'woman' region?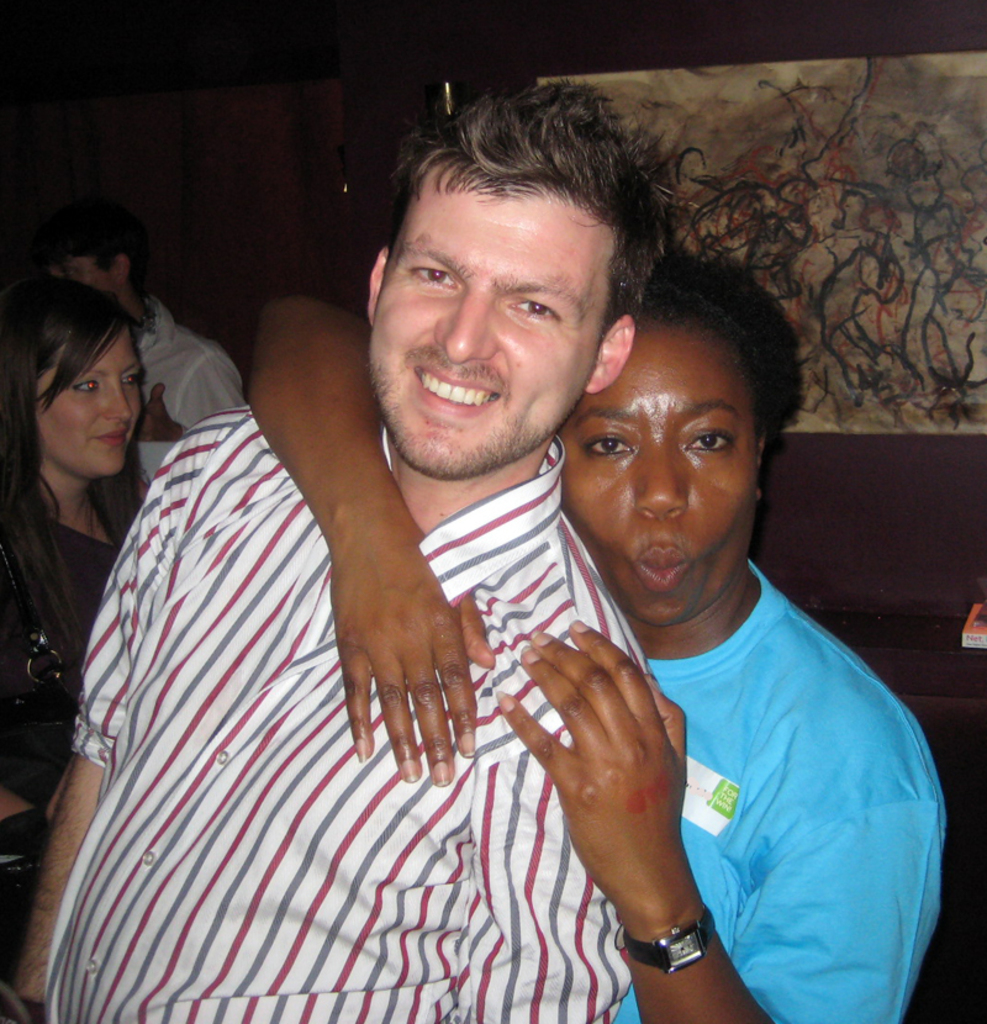
bbox(1, 253, 173, 623)
